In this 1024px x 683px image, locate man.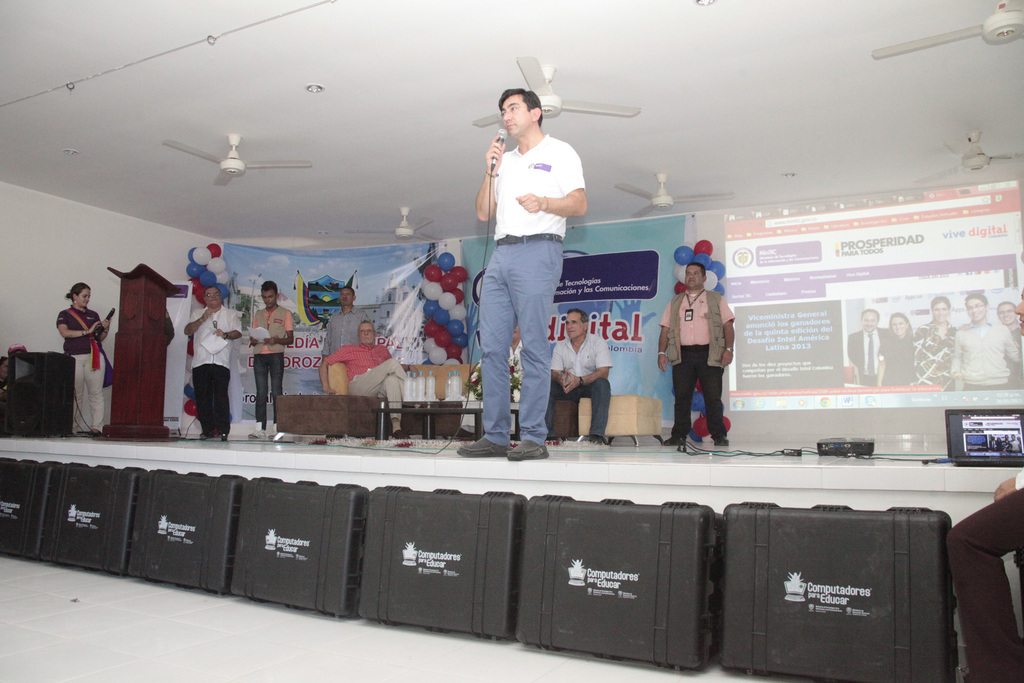
Bounding box: [542,308,611,448].
